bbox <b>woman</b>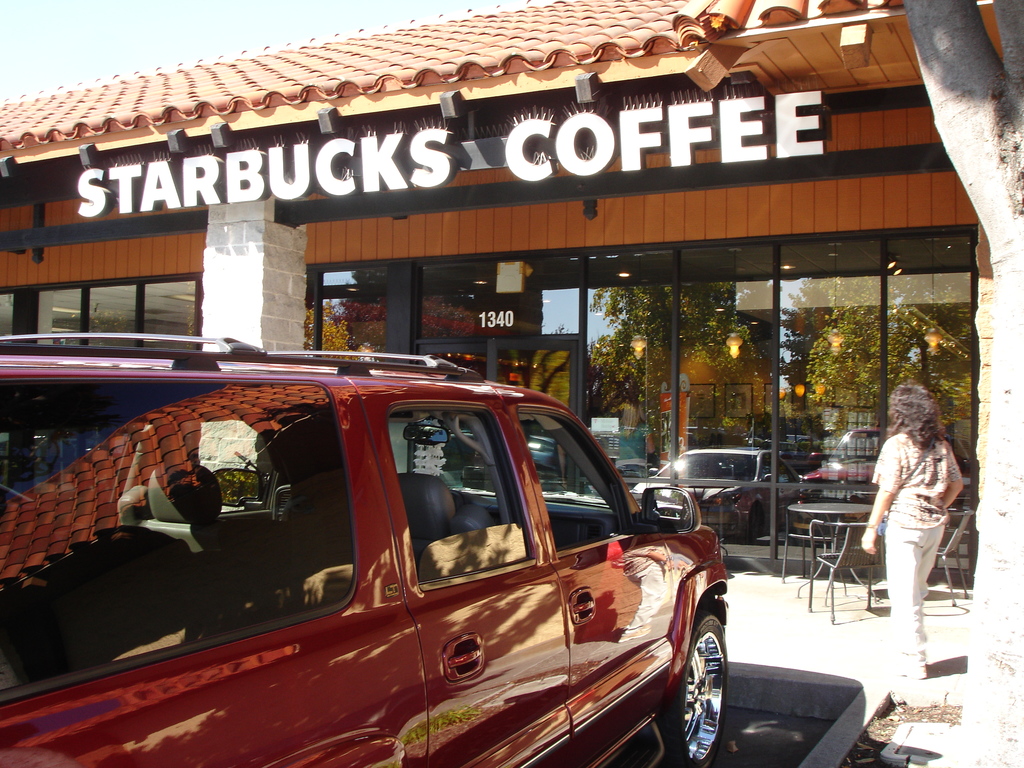
bbox(868, 376, 970, 653)
